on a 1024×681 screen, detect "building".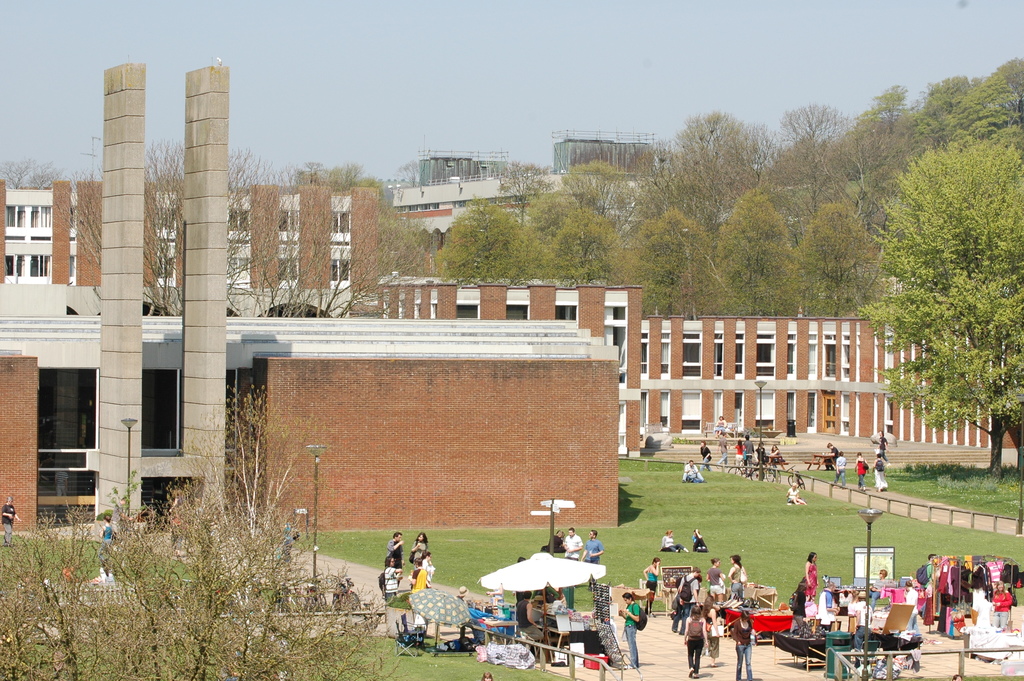
box(415, 151, 512, 185).
